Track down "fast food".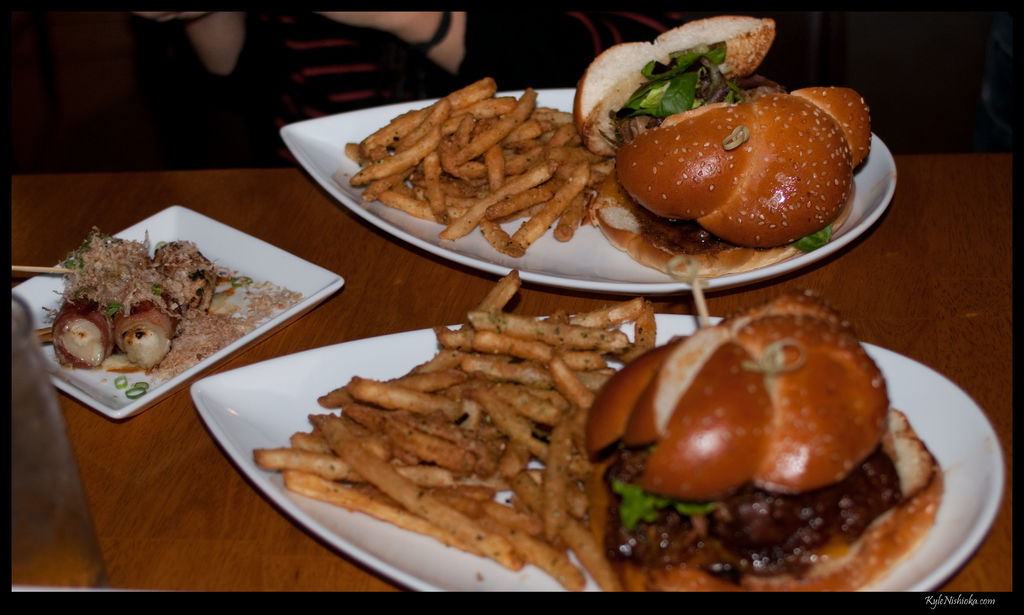
Tracked to x1=558, y1=193, x2=583, y2=238.
